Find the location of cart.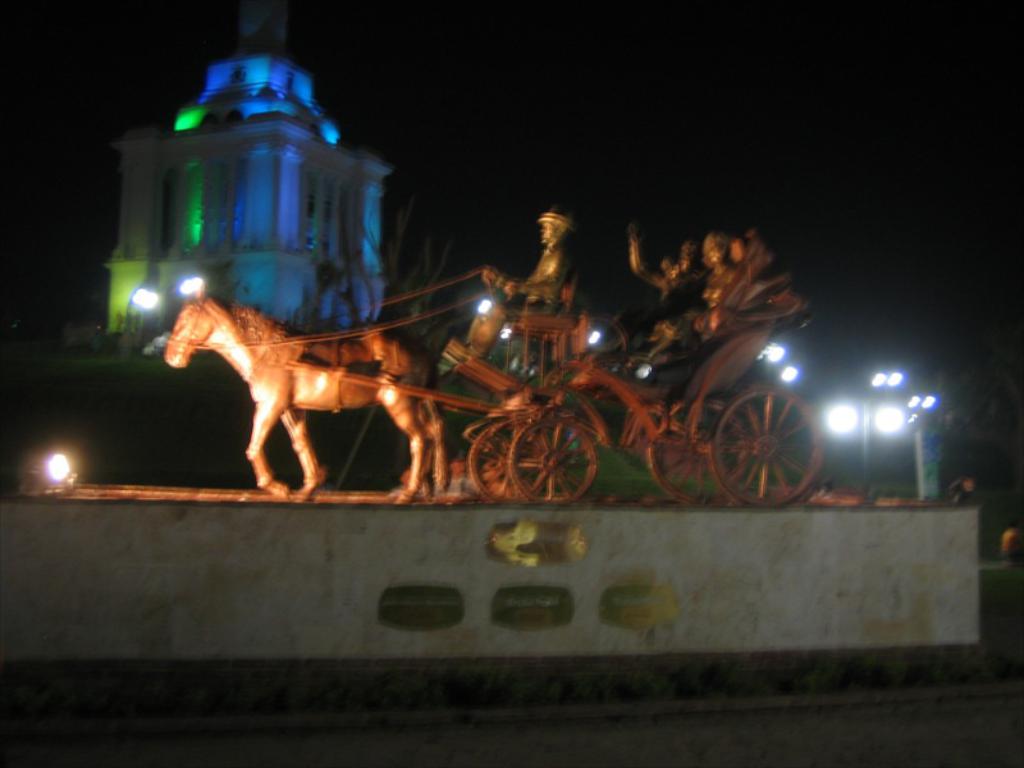
Location: crop(283, 273, 831, 507).
